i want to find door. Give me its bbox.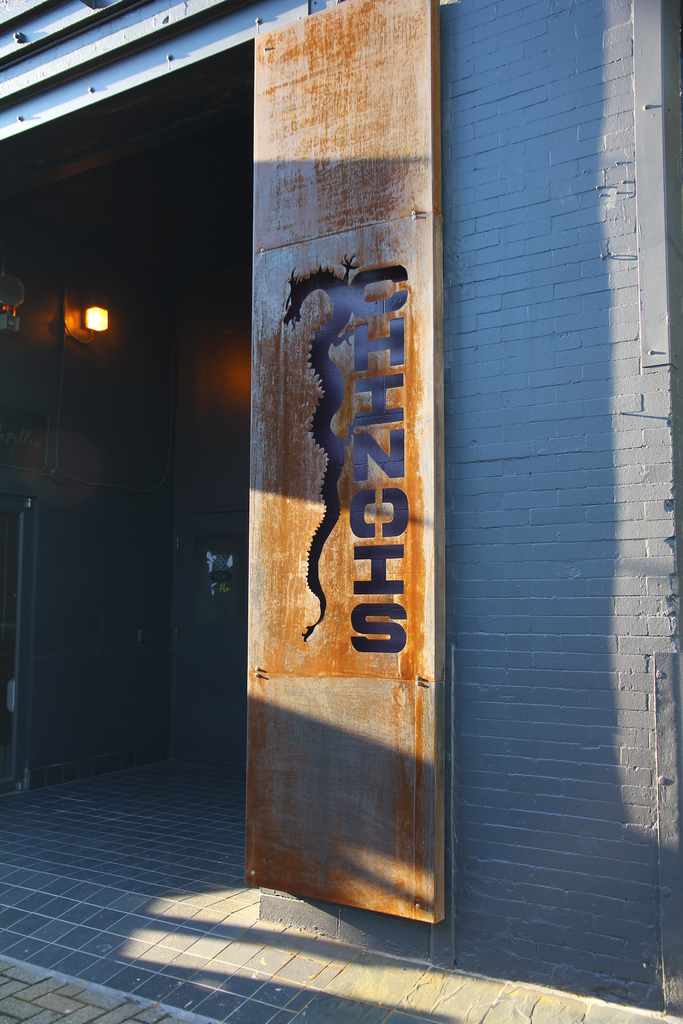
x1=242, y1=1, x2=441, y2=918.
